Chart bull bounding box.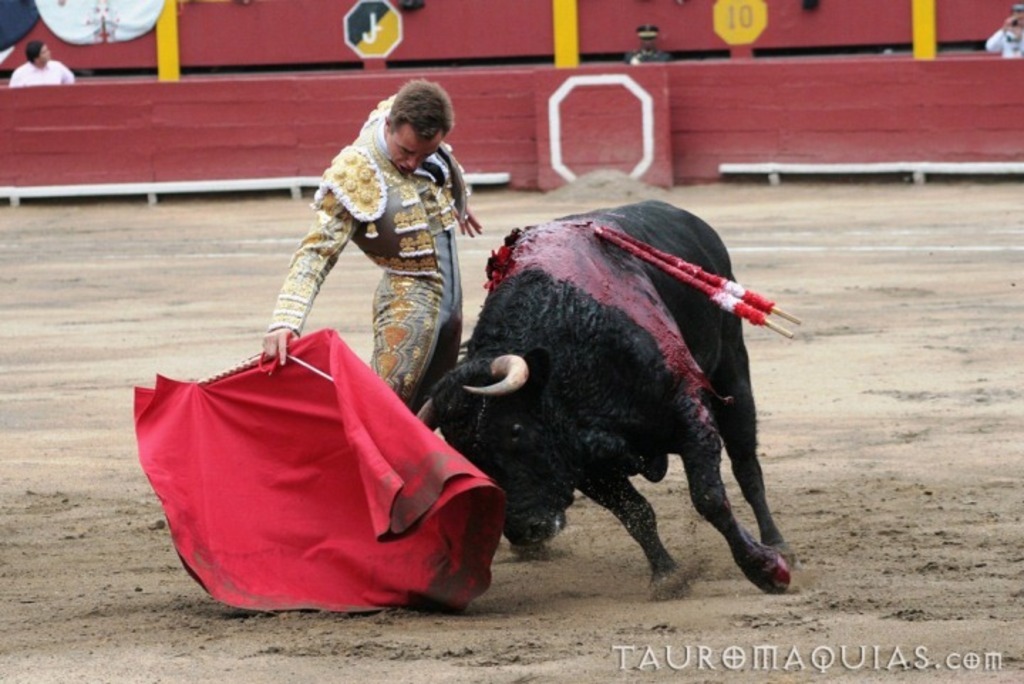
Charted: (x1=417, y1=198, x2=802, y2=592).
